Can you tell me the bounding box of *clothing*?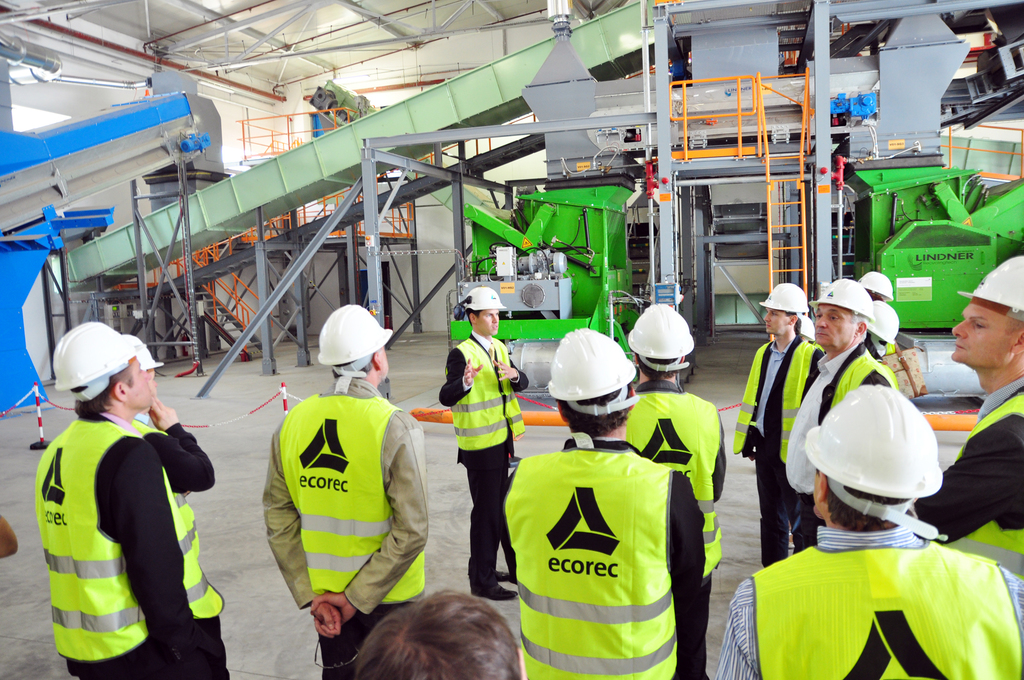
40 371 209 679.
